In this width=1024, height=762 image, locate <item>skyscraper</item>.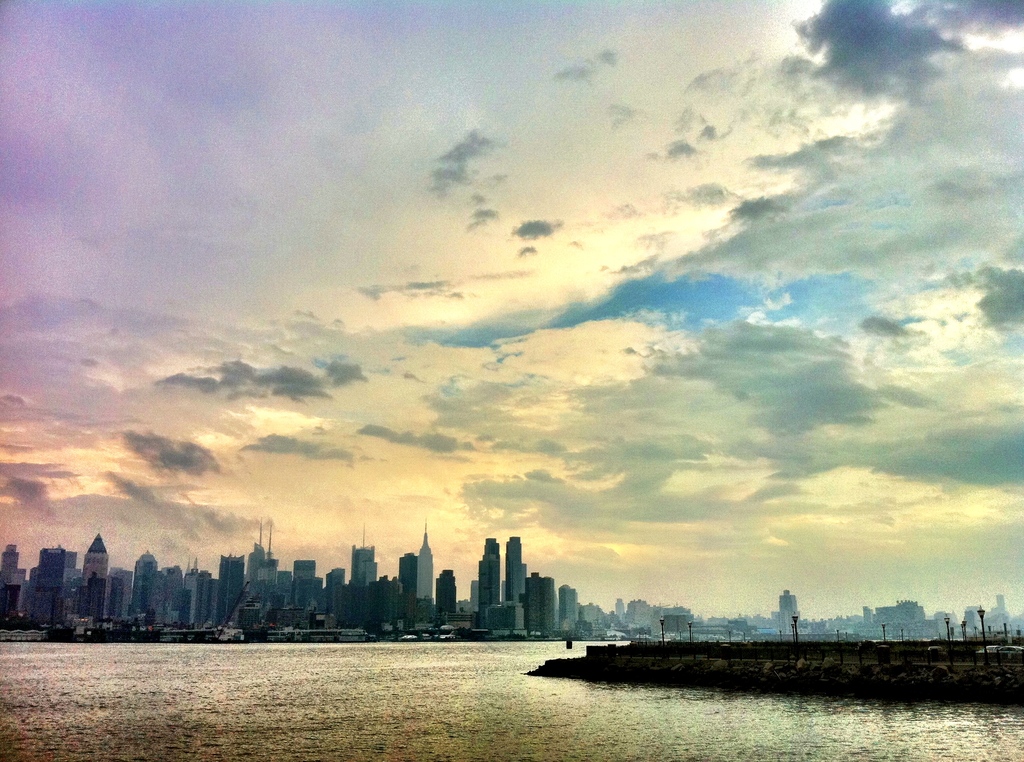
Bounding box: bbox(211, 580, 227, 628).
